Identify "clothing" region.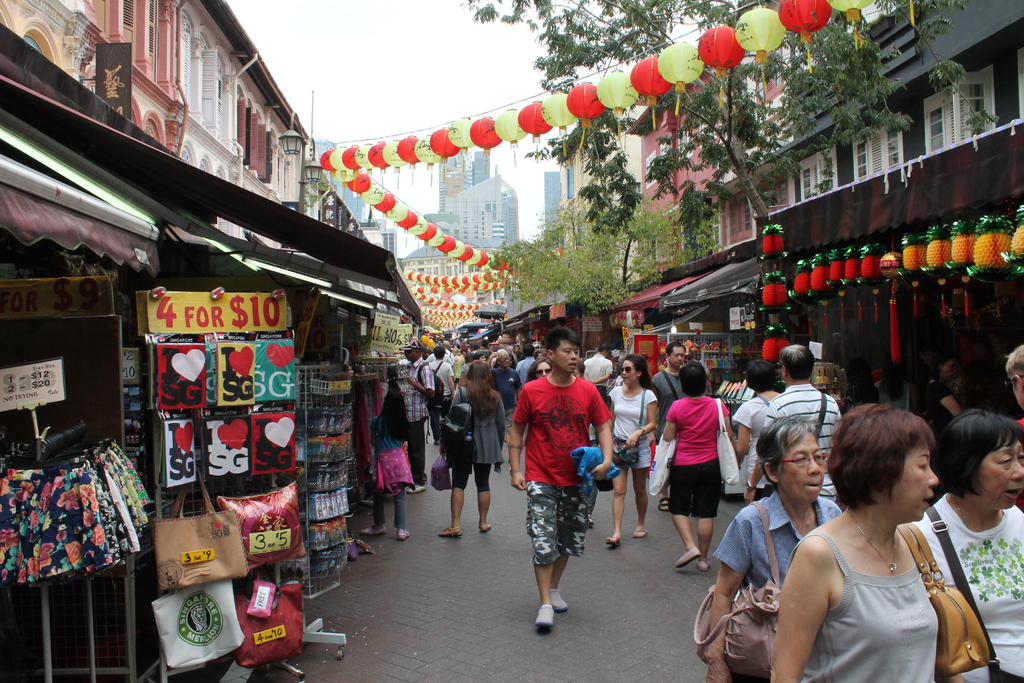
Region: [505, 378, 614, 568].
